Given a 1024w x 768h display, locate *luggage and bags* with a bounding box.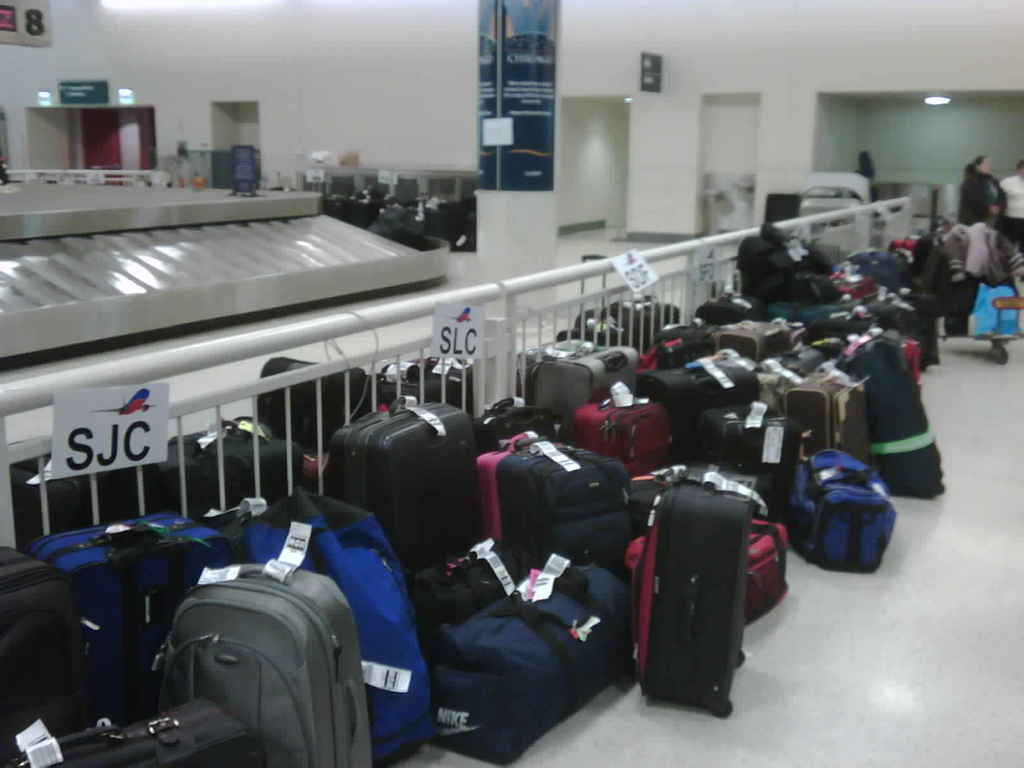
Located: <bbox>142, 529, 379, 767</bbox>.
